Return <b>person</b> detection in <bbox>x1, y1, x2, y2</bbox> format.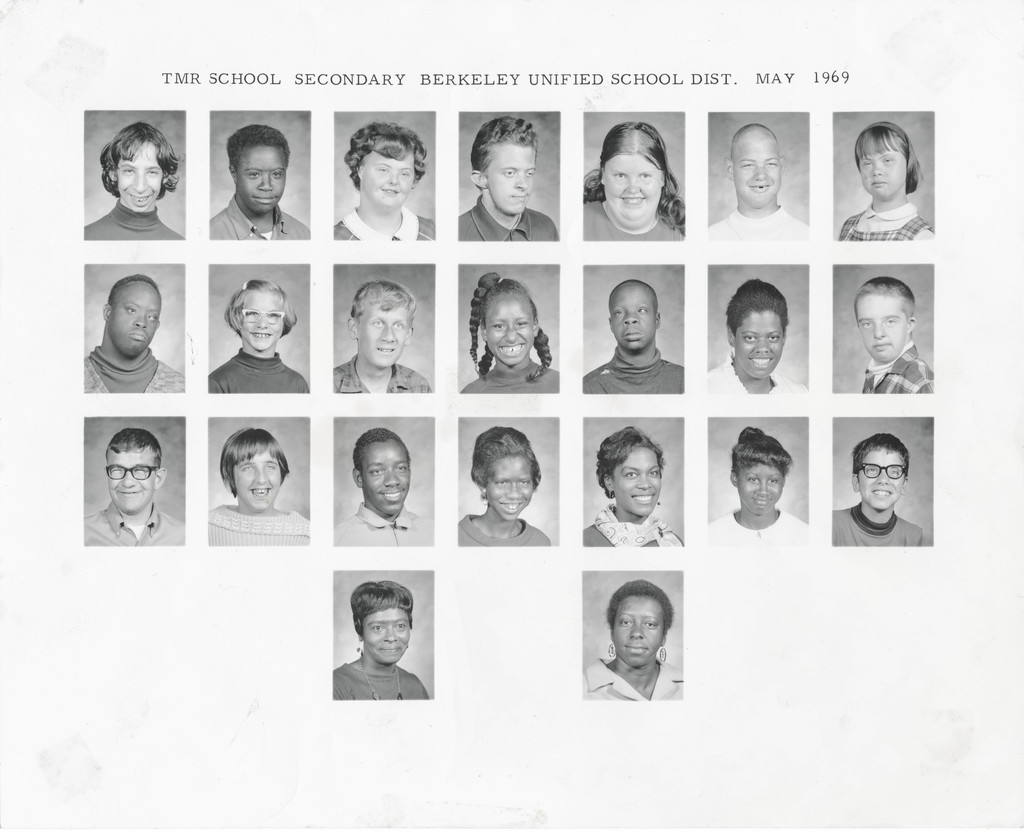
<bbox>580, 122, 685, 240</bbox>.
